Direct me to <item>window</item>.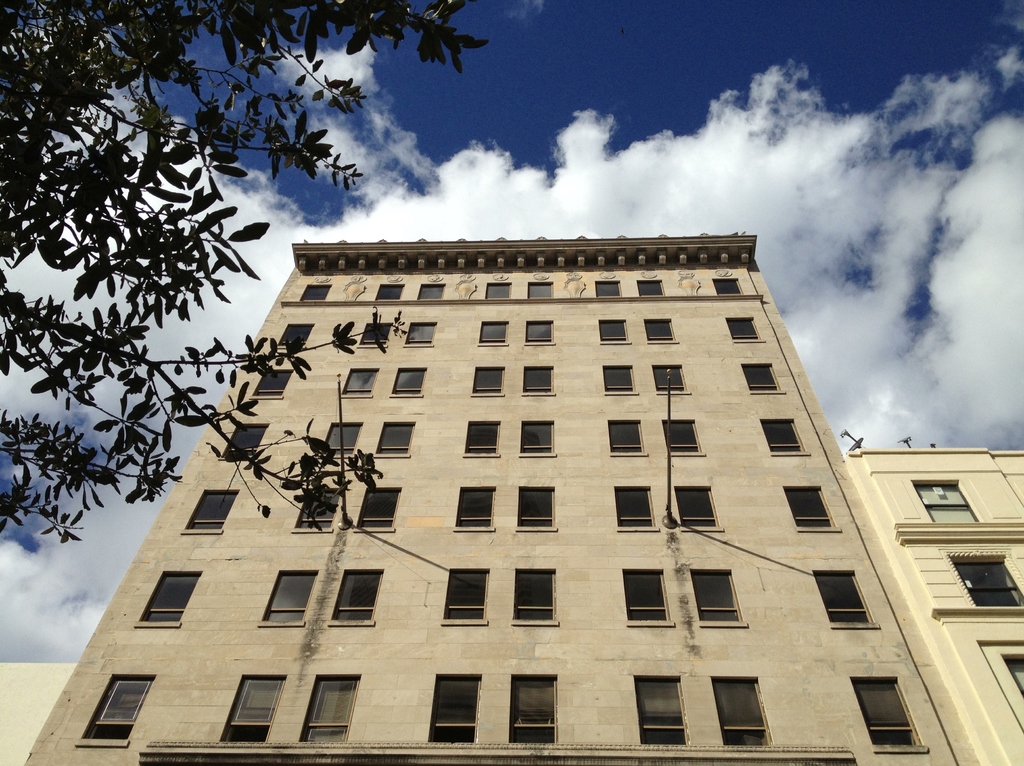
Direction: (404,319,439,348).
